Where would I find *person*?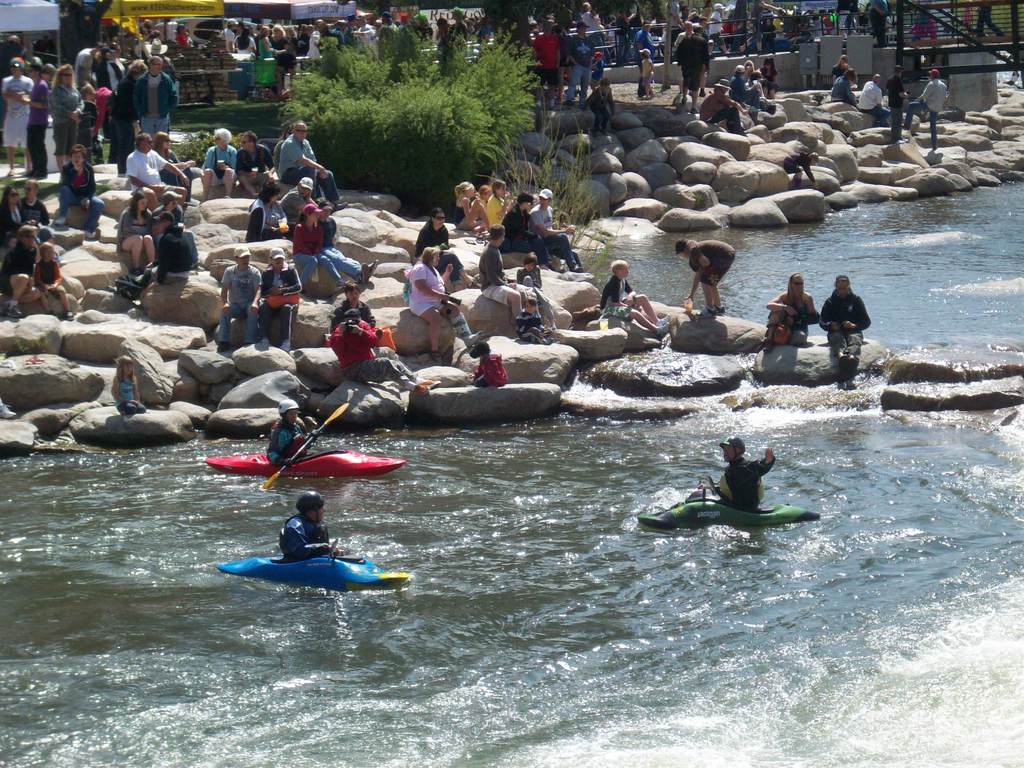
At select_region(641, 44, 657, 101).
